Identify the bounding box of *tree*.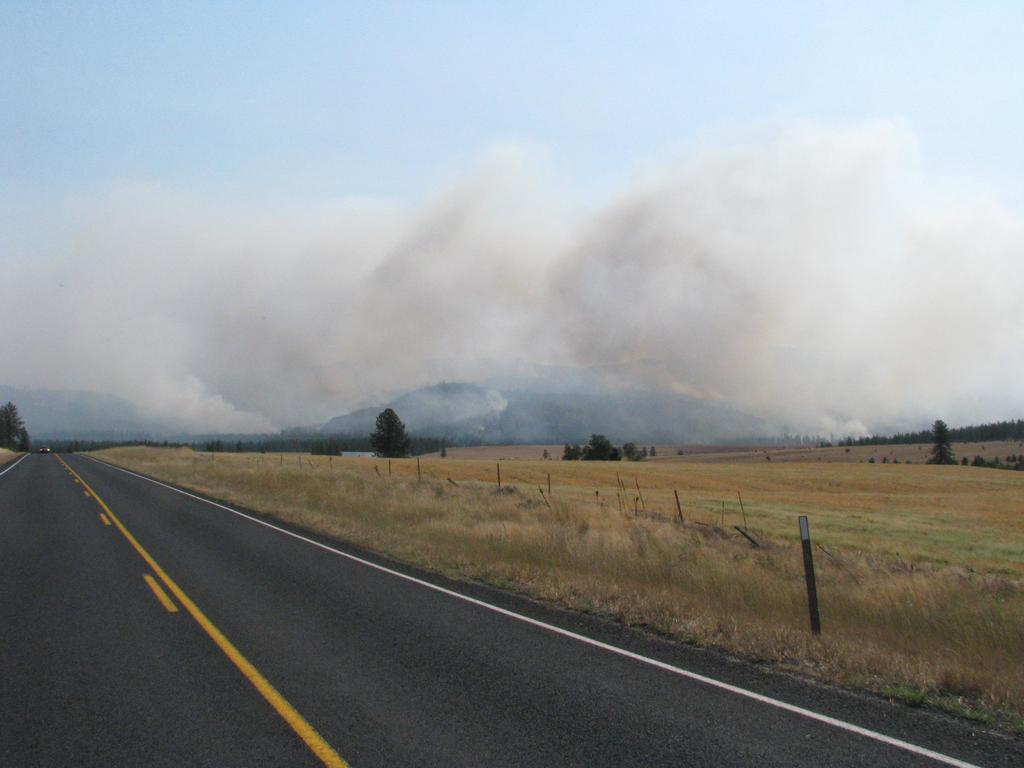
box(925, 421, 956, 466).
